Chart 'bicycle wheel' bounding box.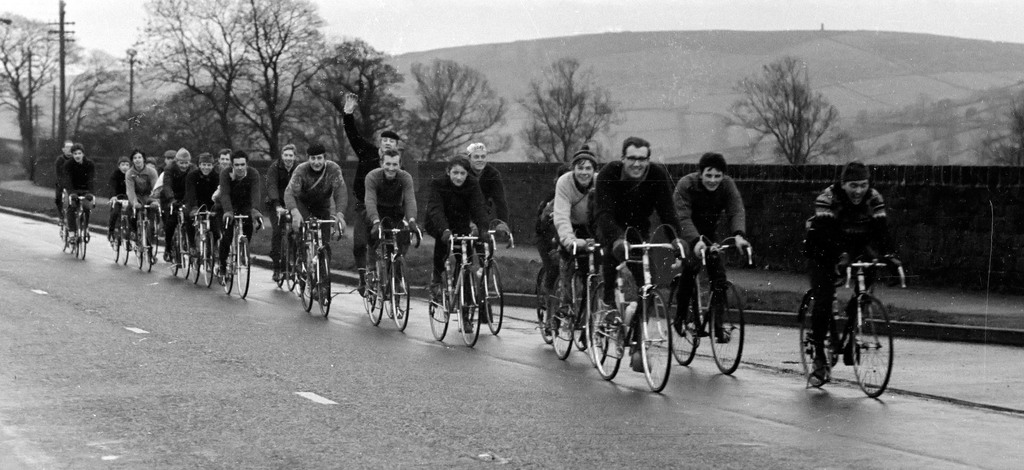
Charted: box=[110, 226, 119, 262].
